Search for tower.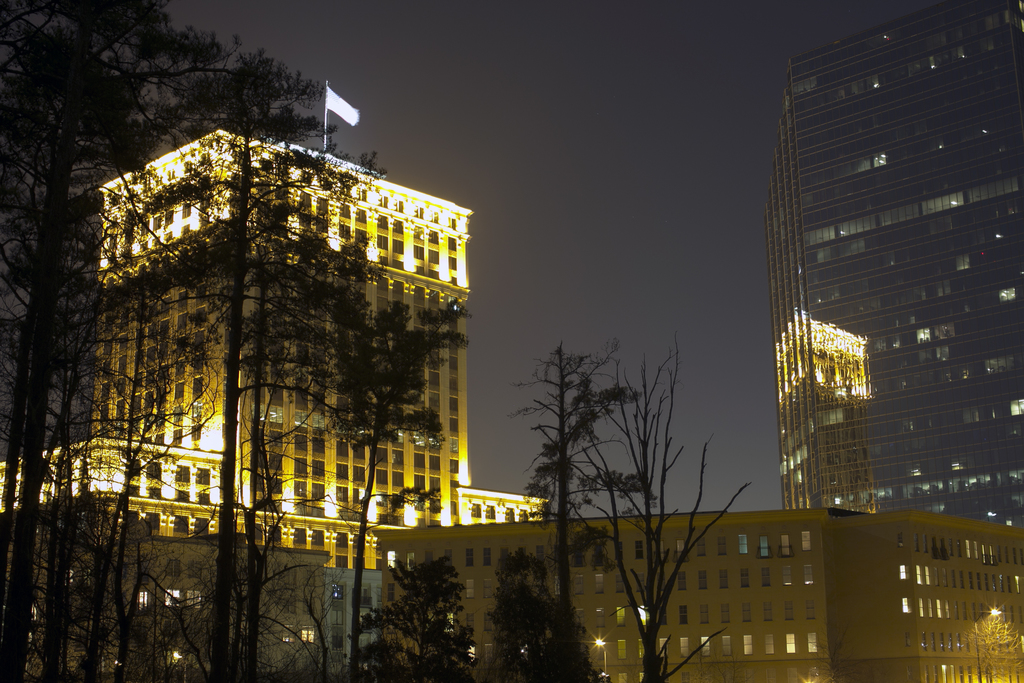
Found at box(764, 0, 1023, 532).
